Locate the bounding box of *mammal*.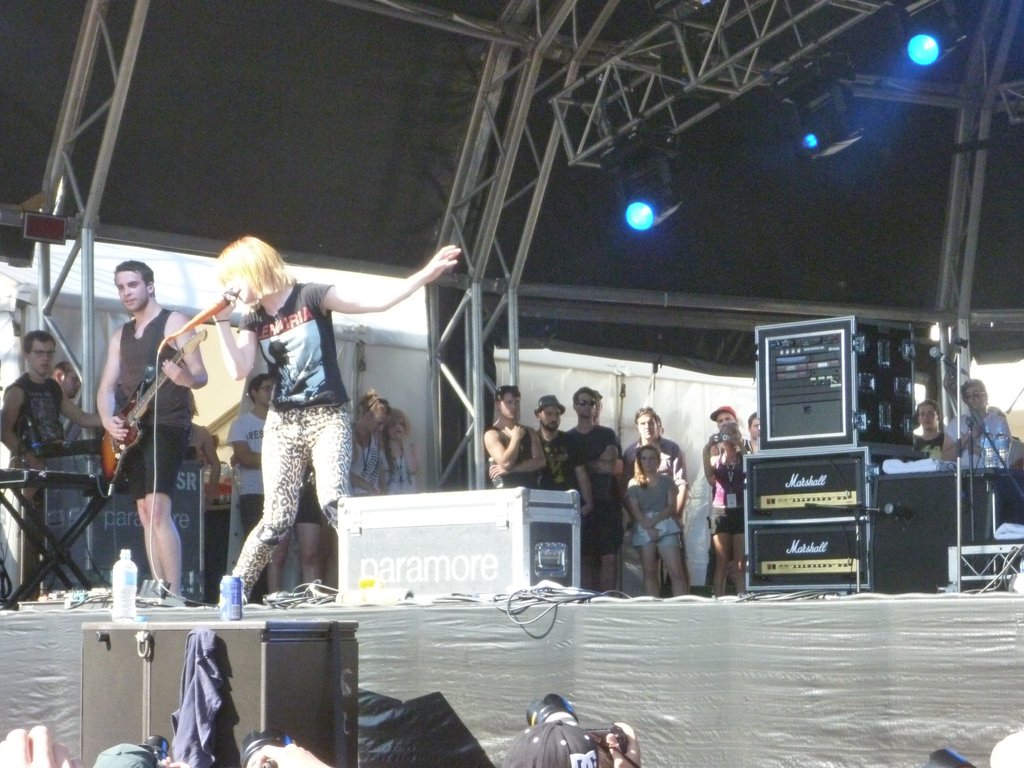
Bounding box: [301, 388, 396, 598].
